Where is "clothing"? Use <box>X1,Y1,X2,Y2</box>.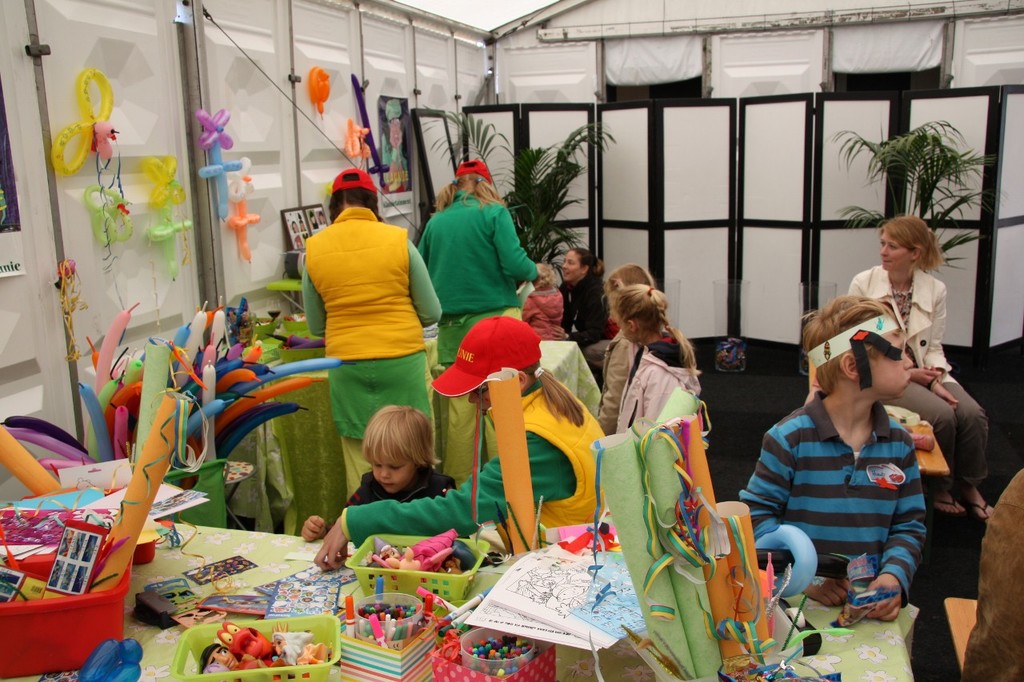
<box>291,206,445,502</box>.
